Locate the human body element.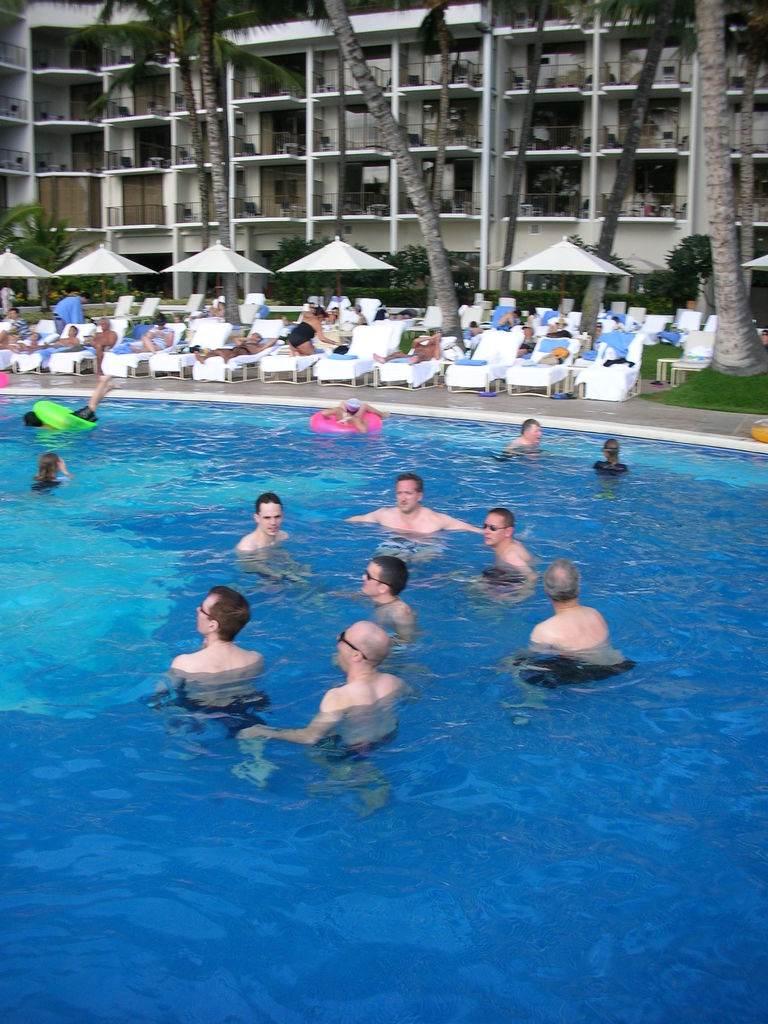
Element bbox: bbox=[38, 325, 78, 372].
